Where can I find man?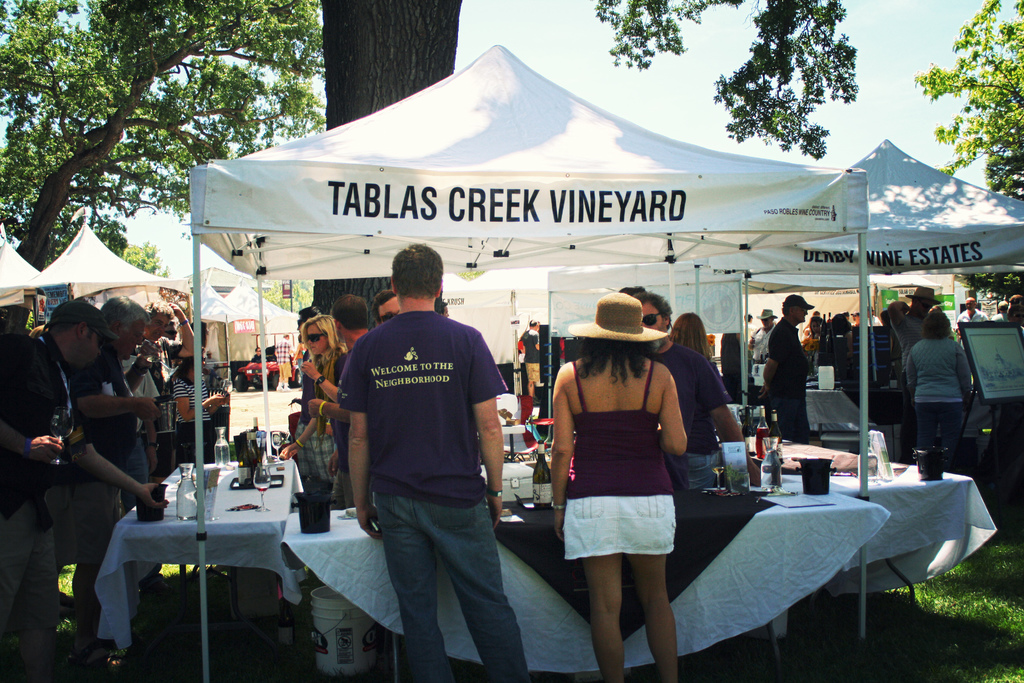
You can find it at box(764, 287, 810, 443).
